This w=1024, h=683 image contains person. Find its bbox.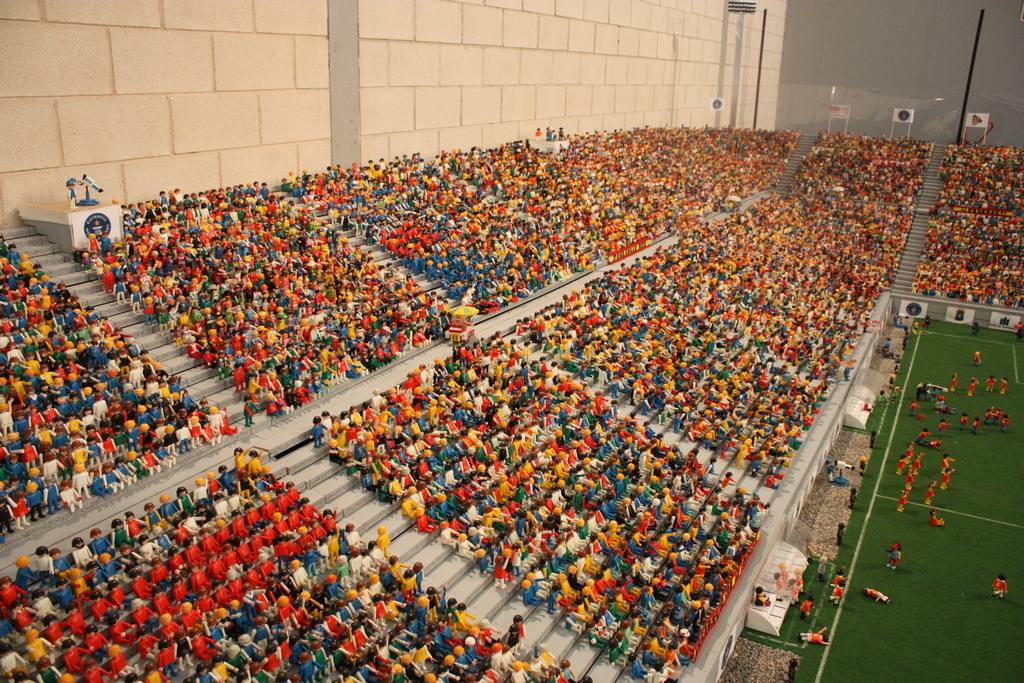
941, 468, 952, 490.
